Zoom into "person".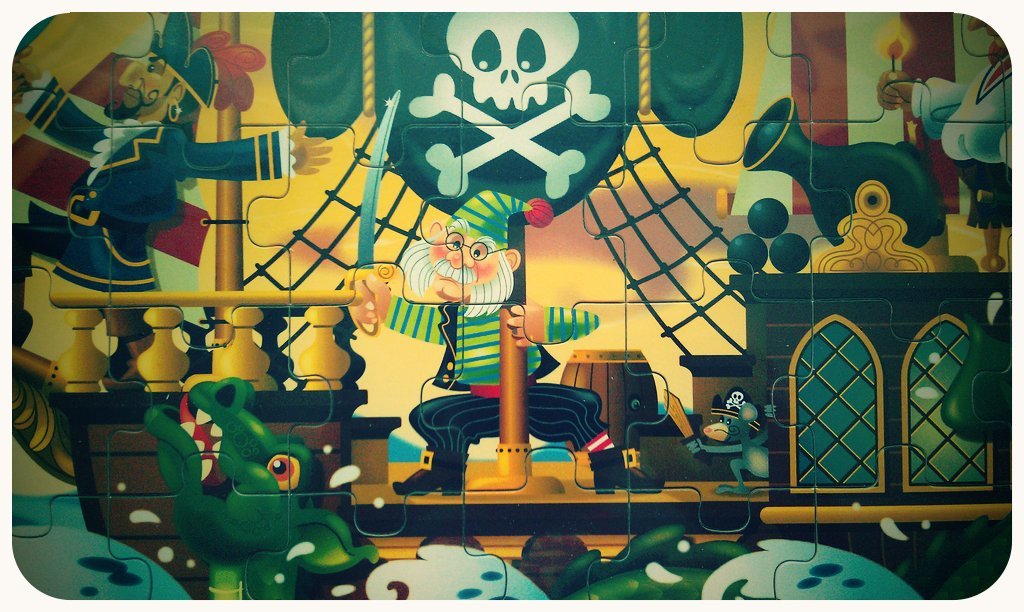
Zoom target: box=[880, 17, 1017, 273].
